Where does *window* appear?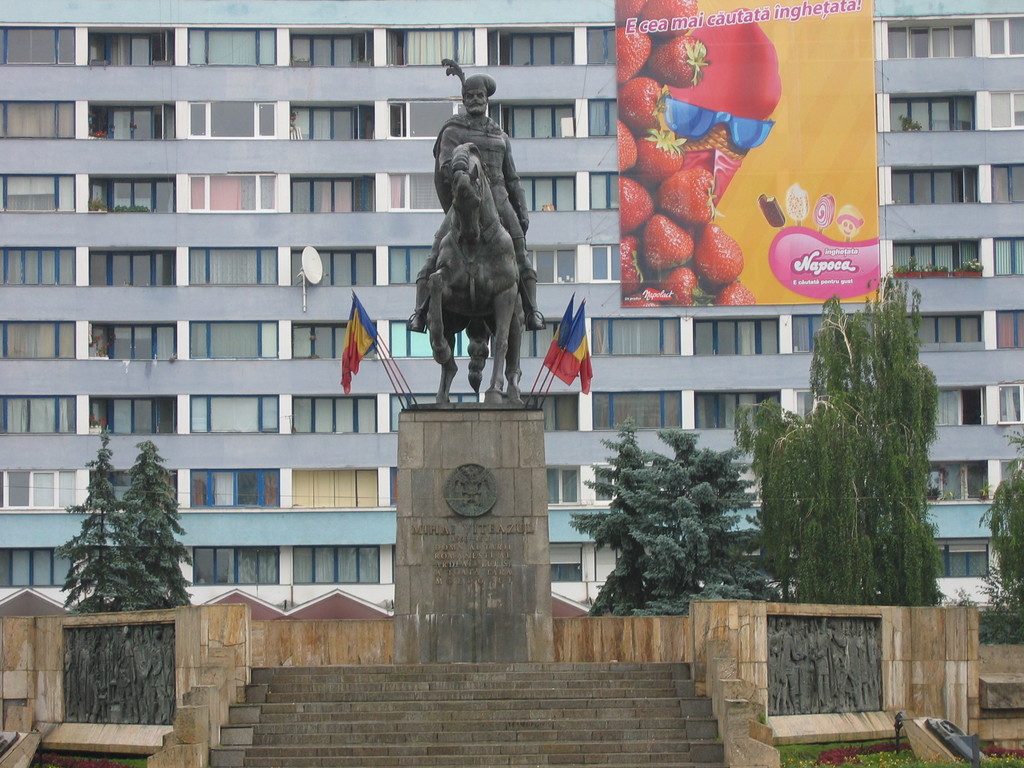
Appears at x1=390, y1=98, x2=465, y2=138.
